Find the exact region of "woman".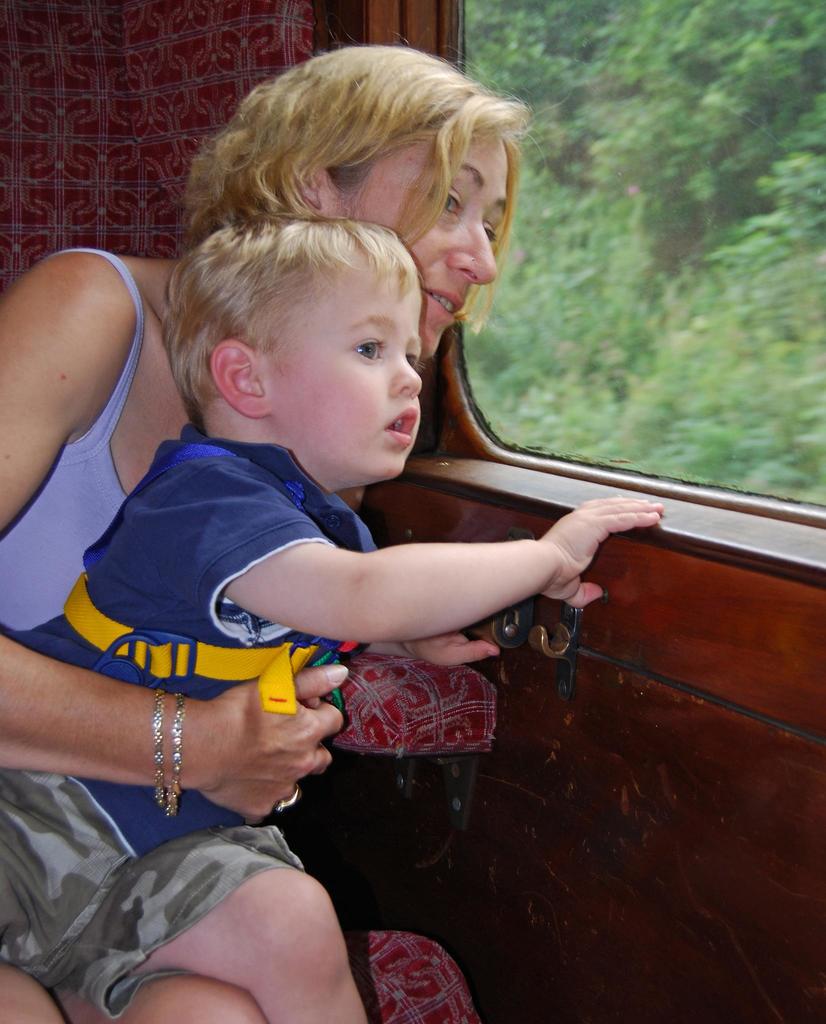
Exact region: [left=0, top=43, right=539, bottom=1023].
